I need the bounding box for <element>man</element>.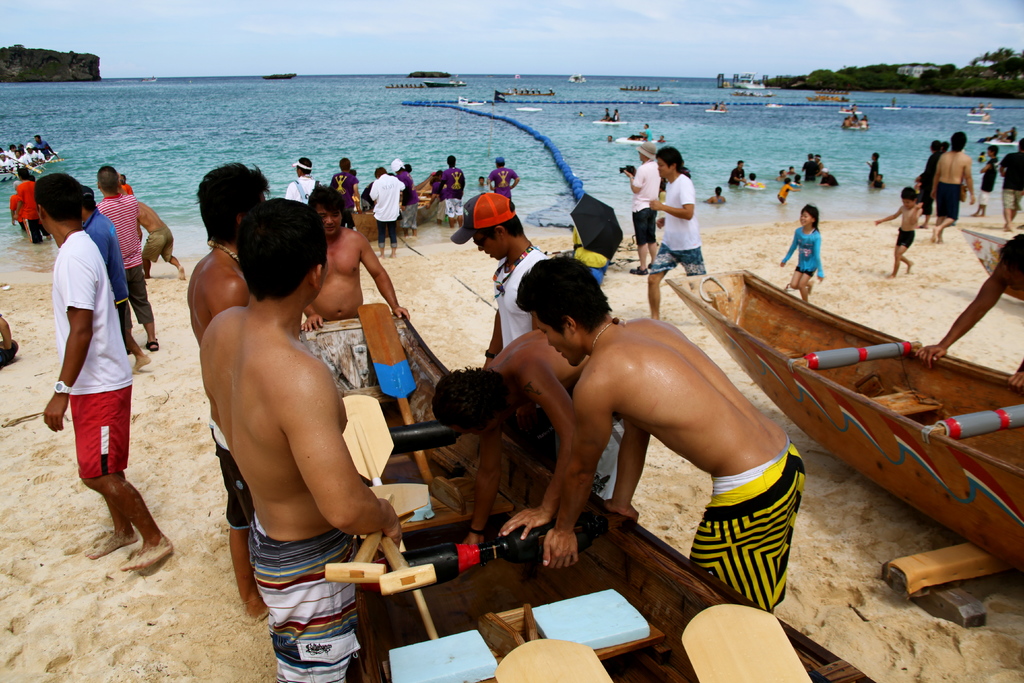
Here it is: 514:252:804:617.
